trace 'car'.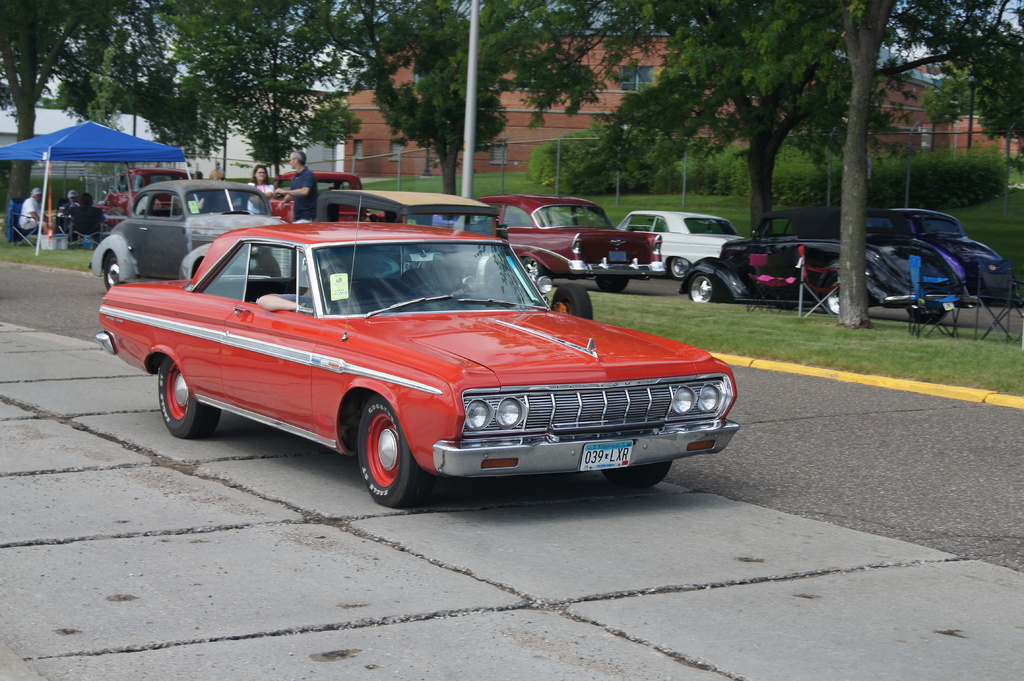
Traced to [261, 169, 367, 225].
